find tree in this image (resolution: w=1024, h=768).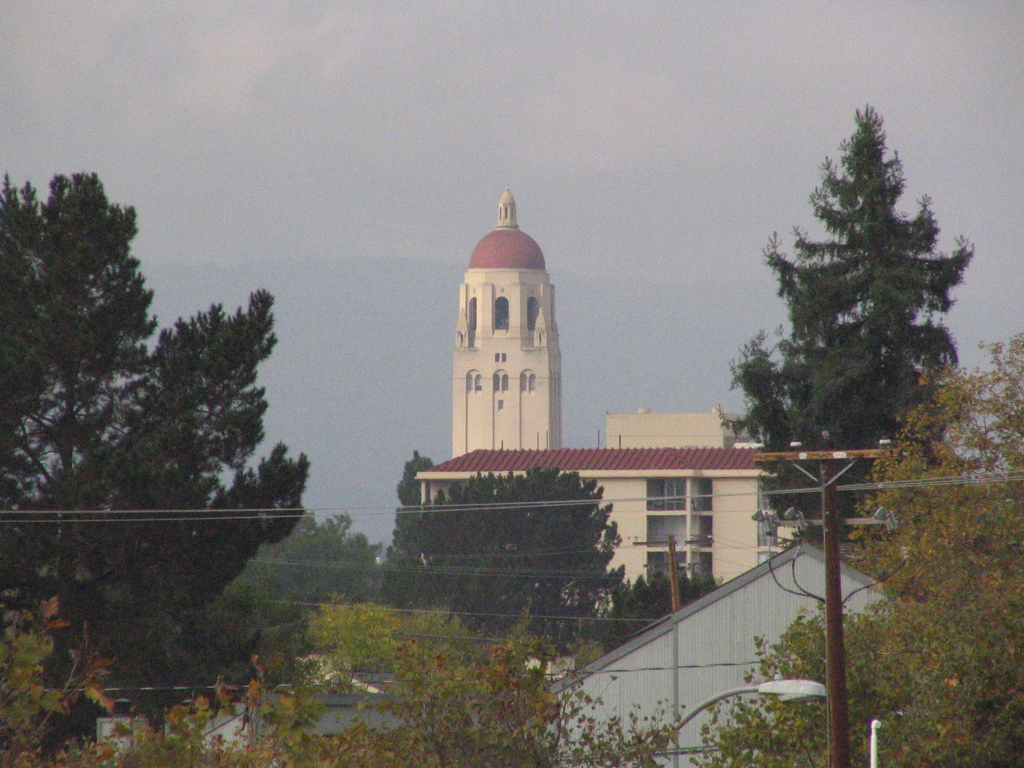
0:170:316:746.
